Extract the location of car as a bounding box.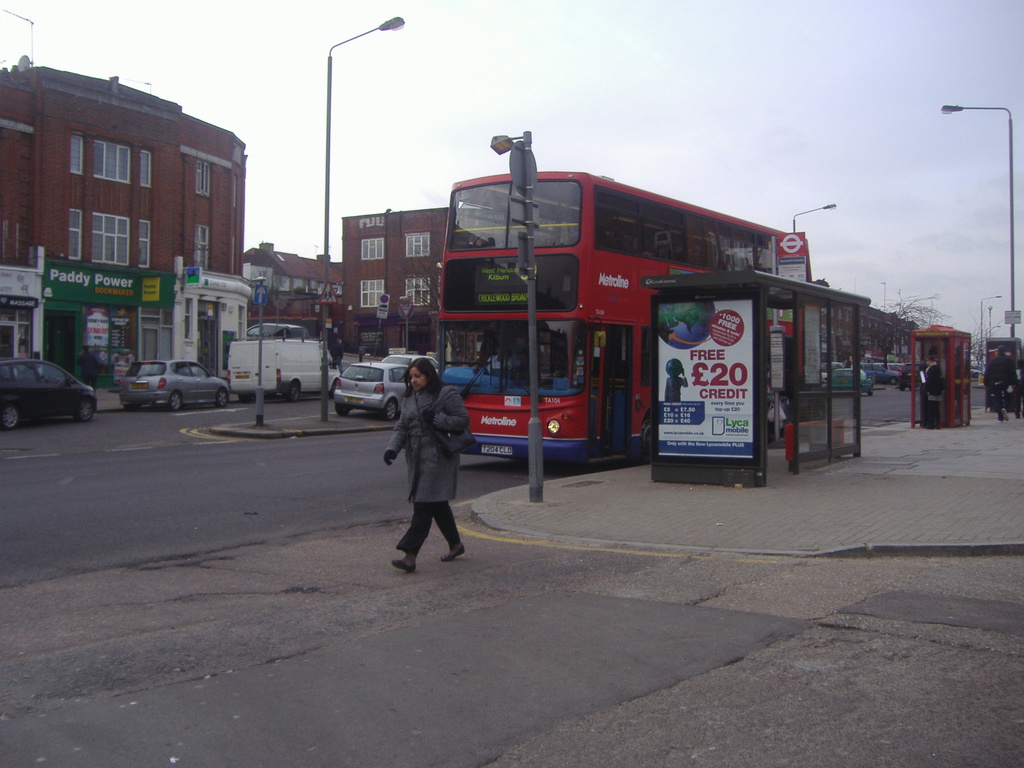
[384, 351, 442, 368].
